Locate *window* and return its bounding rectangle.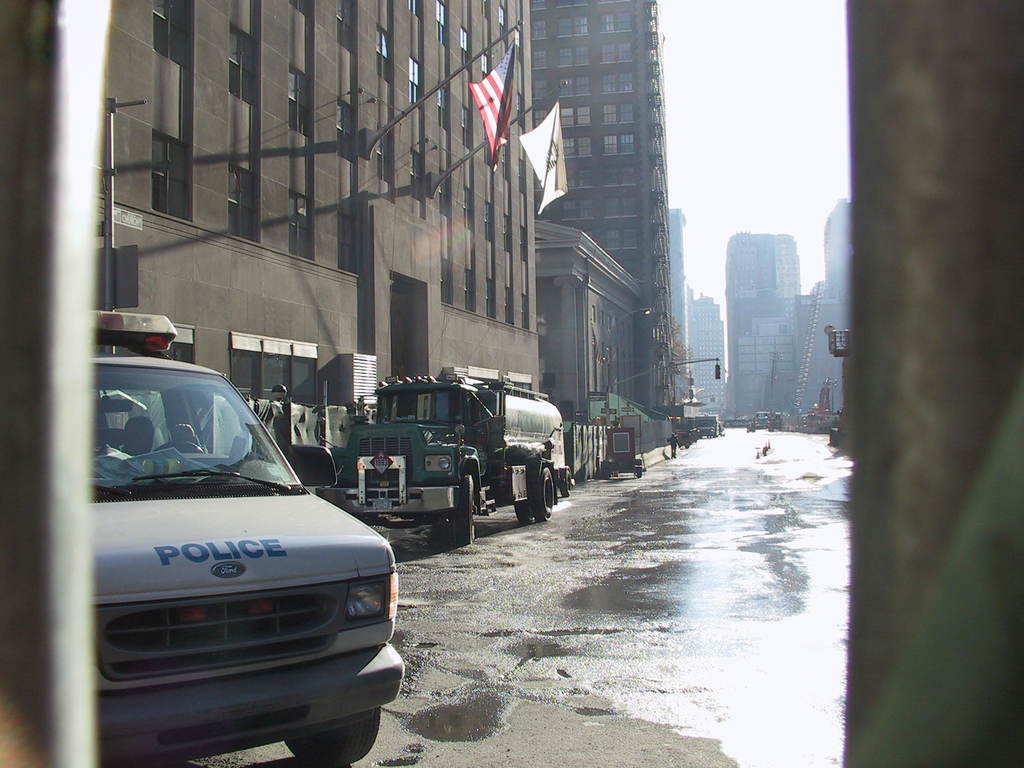
<box>509,371,533,406</box>.
